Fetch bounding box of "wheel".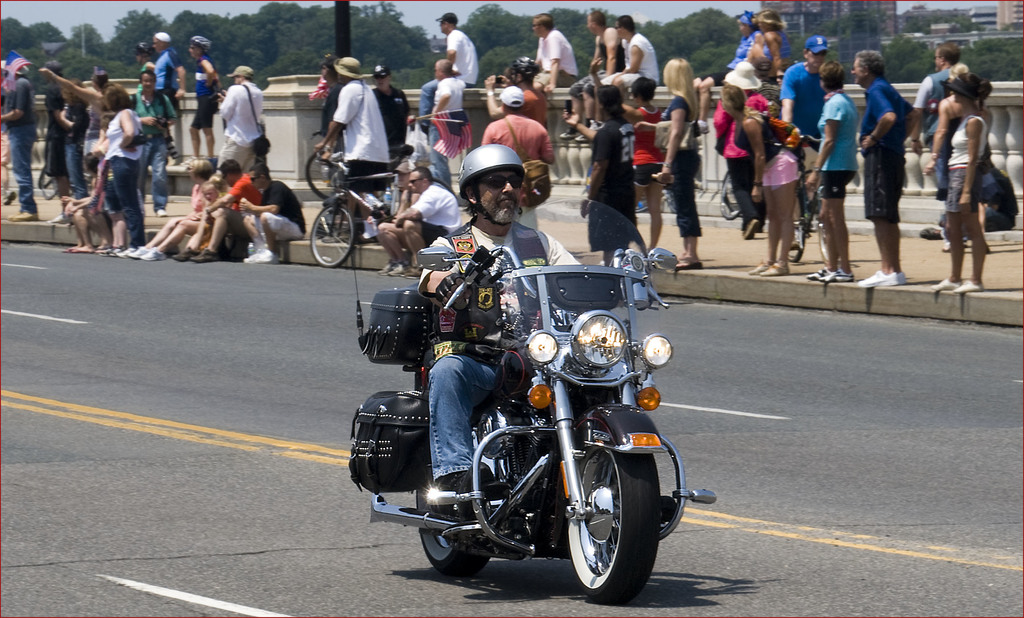
Bbox: bbox=(553, 446, 657, 593).
